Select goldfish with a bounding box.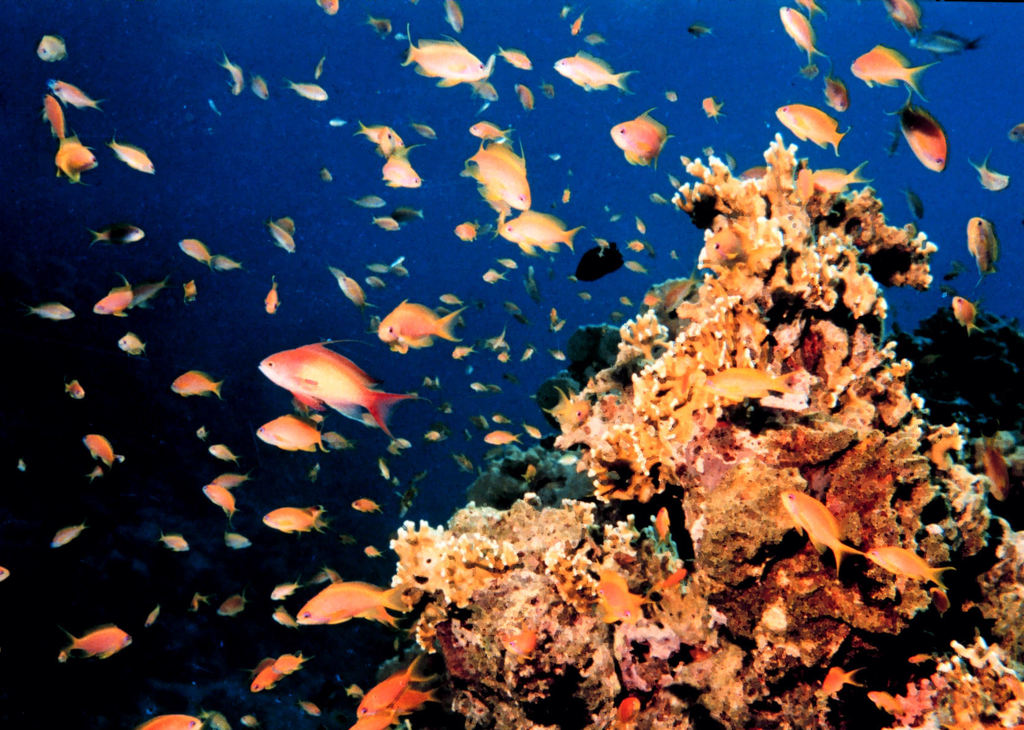
(left=157, top=530, right=189, bottom=550).
